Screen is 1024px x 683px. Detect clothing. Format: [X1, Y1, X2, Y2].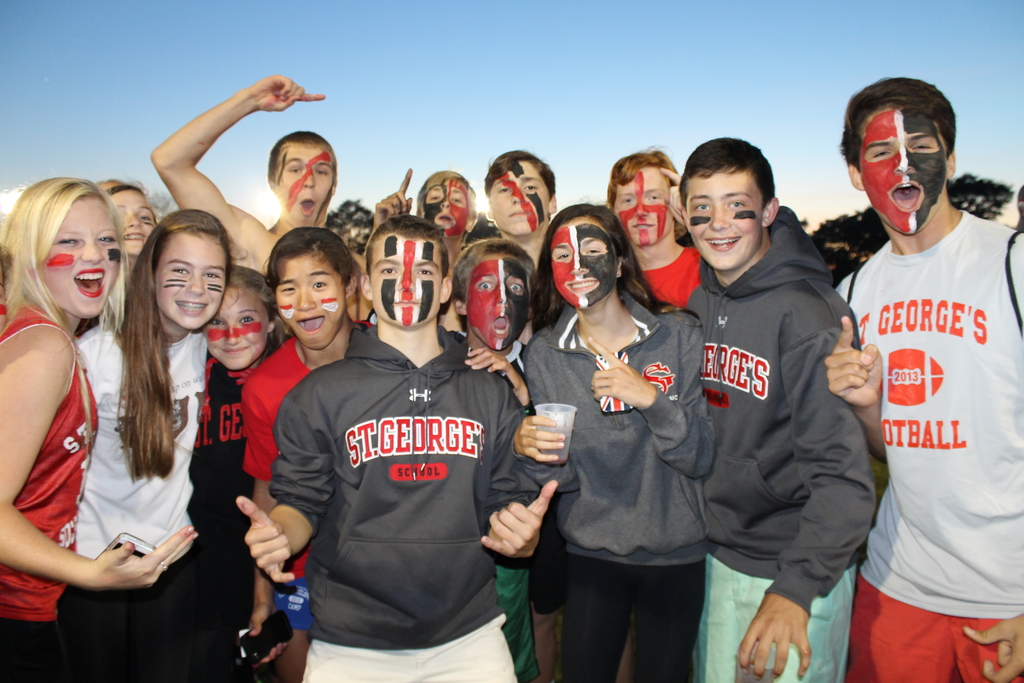
[245, 320, 325, 611].
